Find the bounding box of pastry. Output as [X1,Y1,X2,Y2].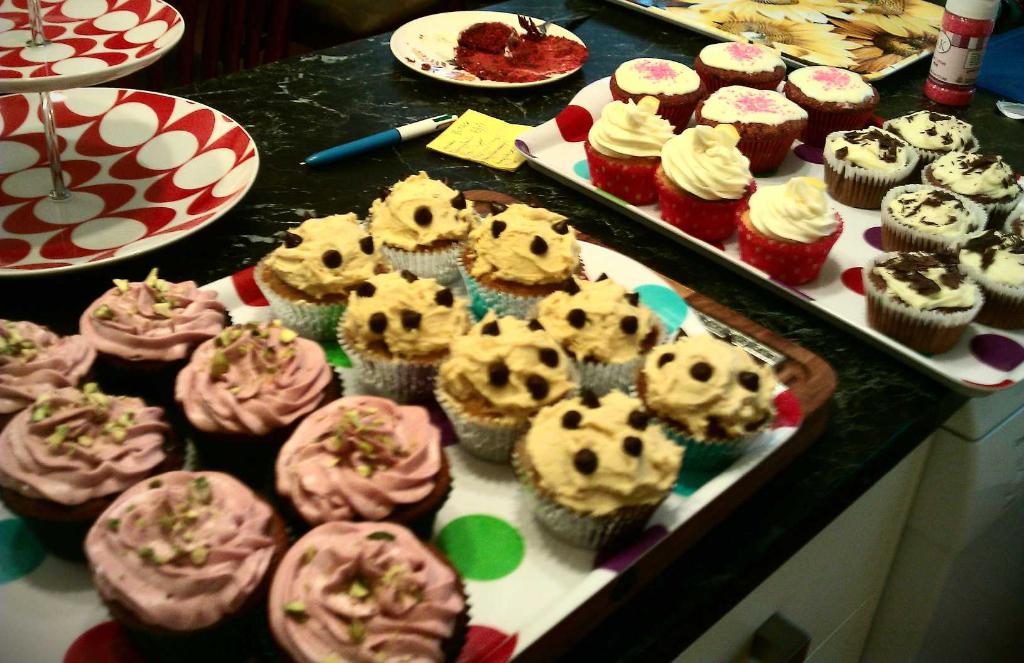
[269,396,456,534].
